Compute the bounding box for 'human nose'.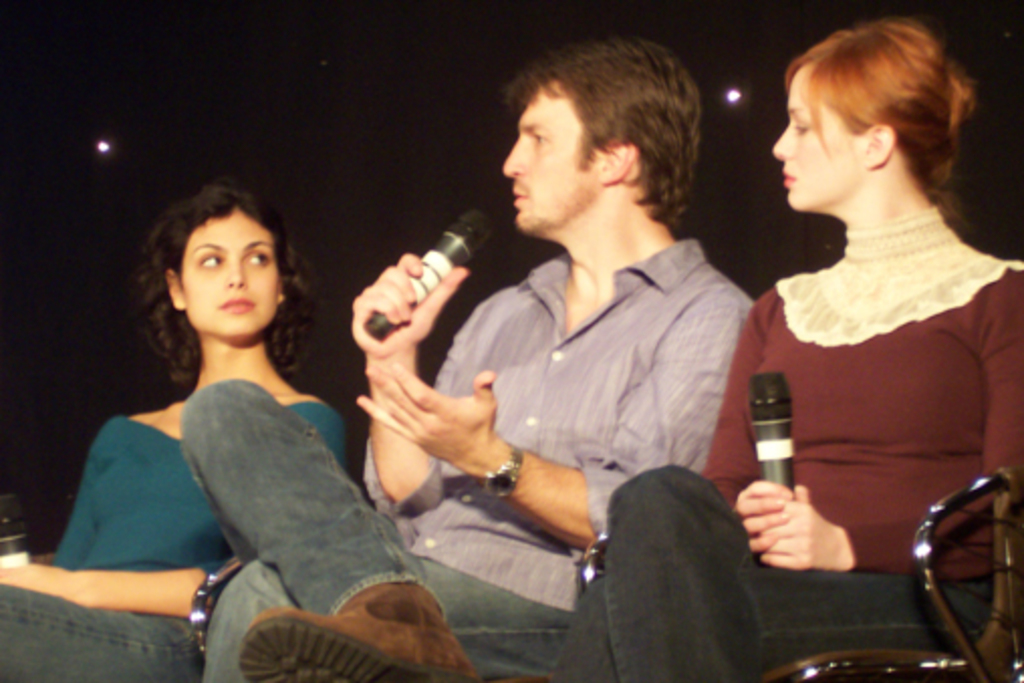
(502, 143, 526, 177).
